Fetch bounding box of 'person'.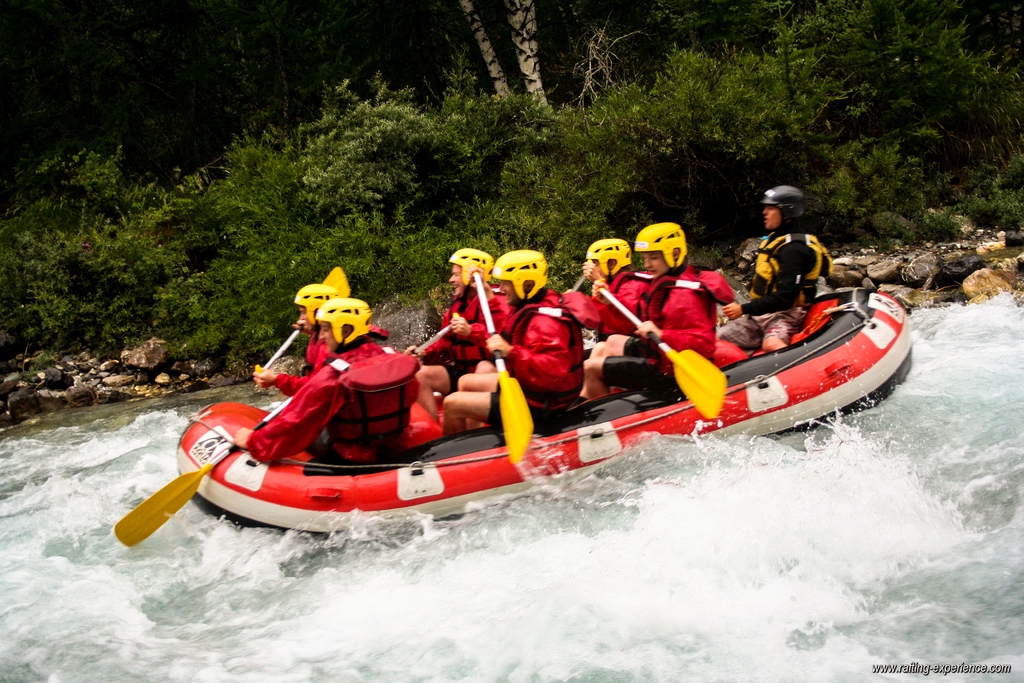
Bbox: <region>440, 243, 590, 438</region>.
